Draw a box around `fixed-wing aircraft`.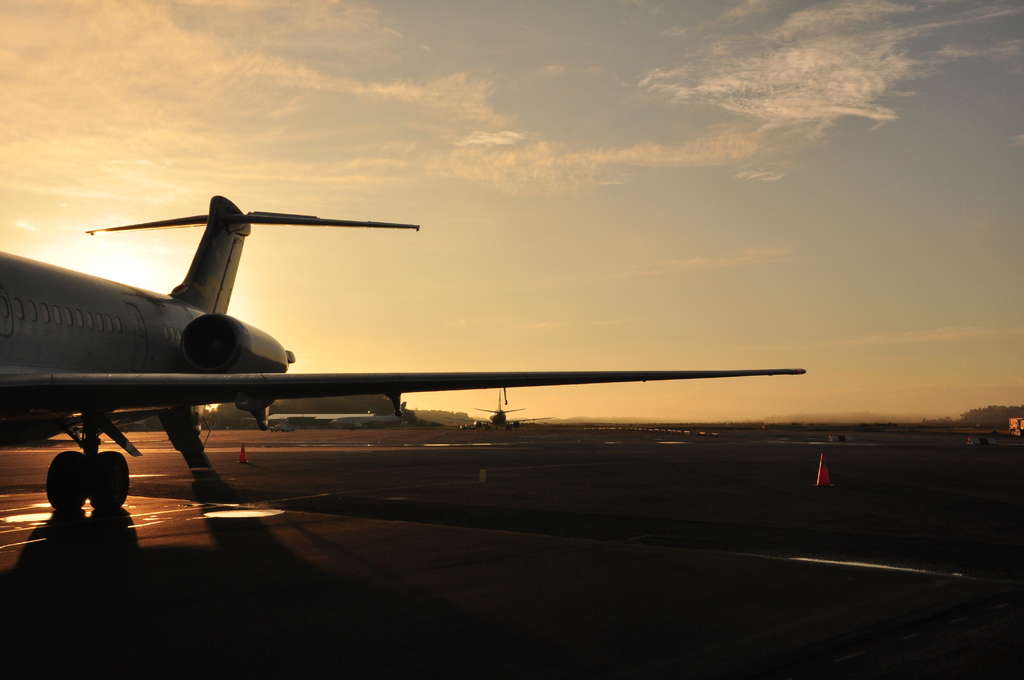
bbox(3, 187, 806, 517).
